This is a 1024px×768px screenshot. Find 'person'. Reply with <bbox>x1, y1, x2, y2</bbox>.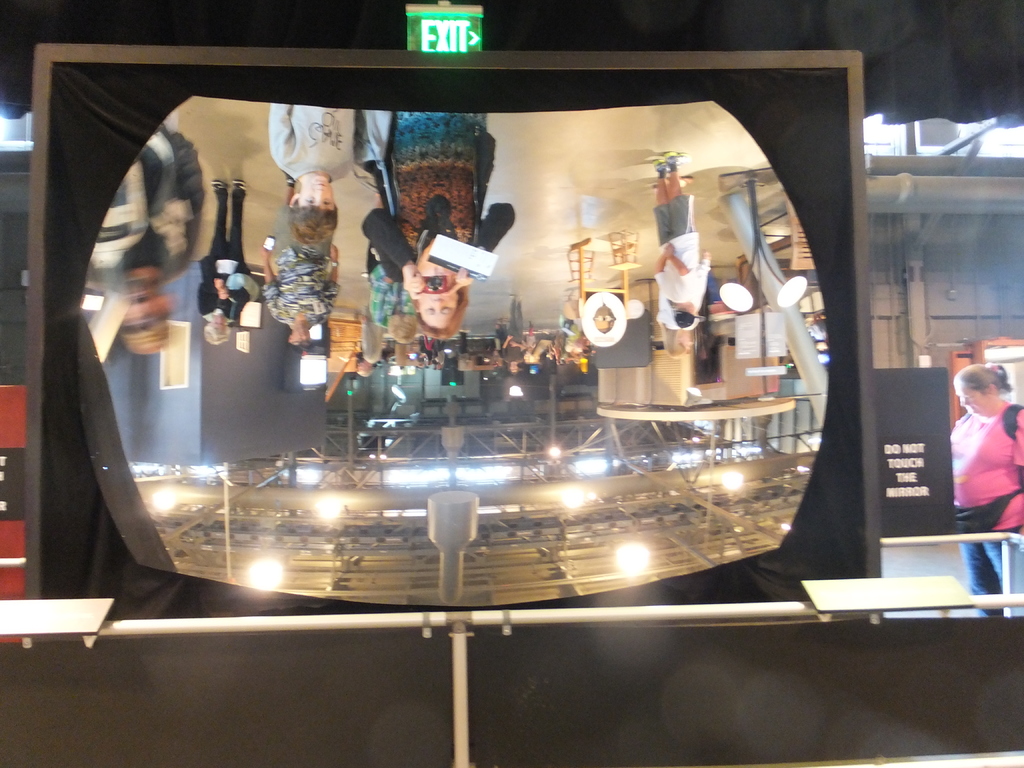
<bbox>362, 113, 517, 342</bbox>.
